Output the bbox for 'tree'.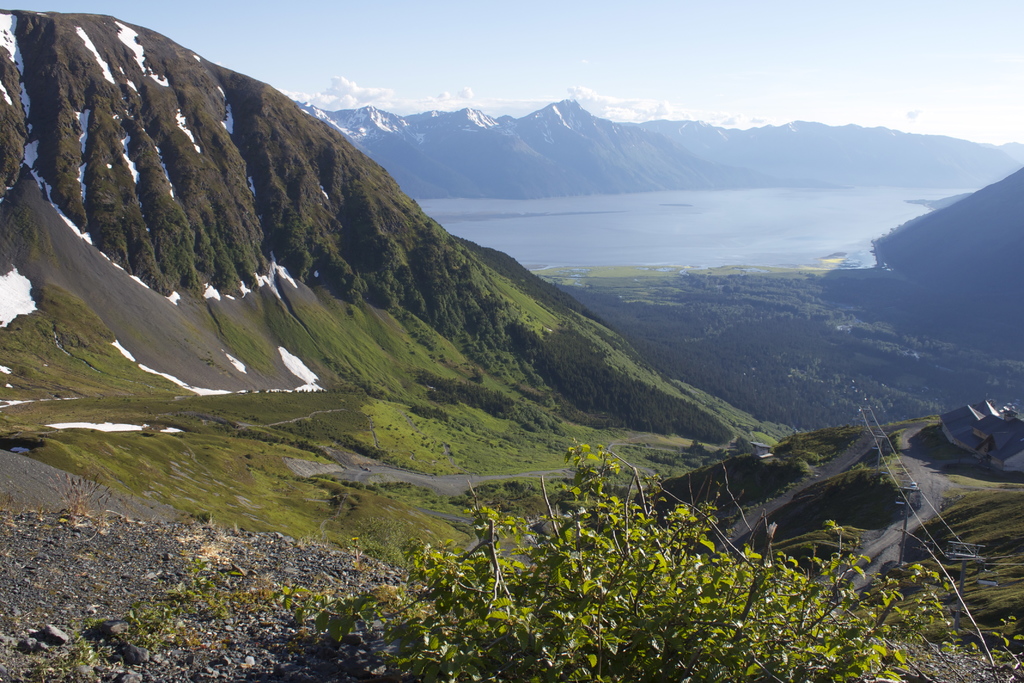
x1=307, y1=443, x2=1015, y2=682.
